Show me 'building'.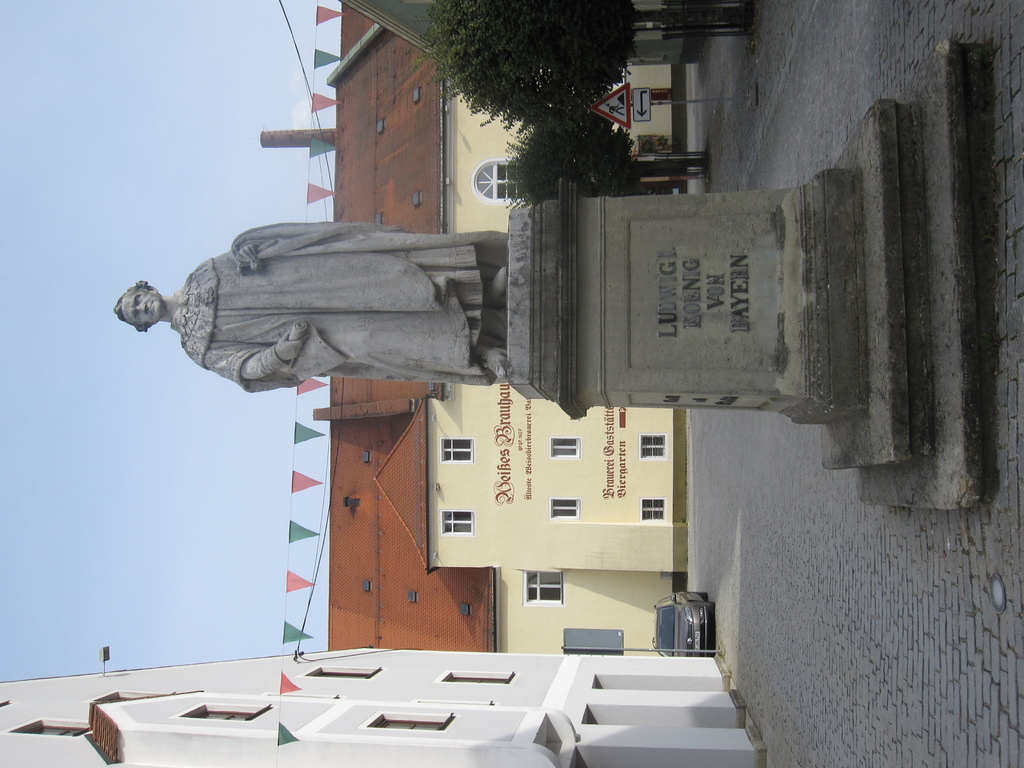
'building' is here: l=331, t=1, r=684, b=648.
